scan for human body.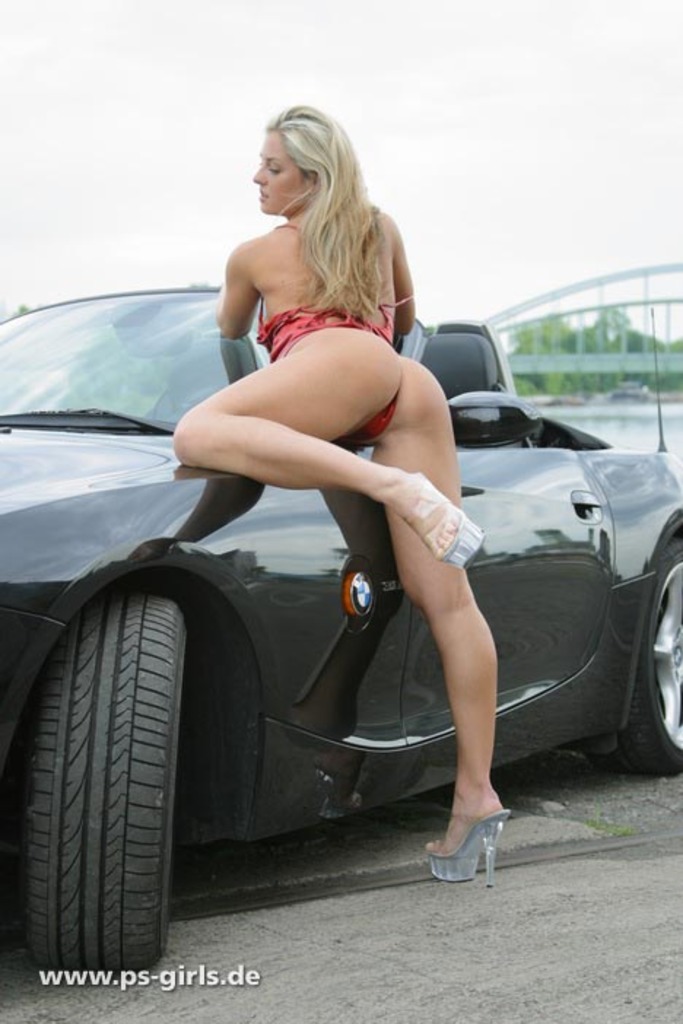
Scan result: 175/105/499/881.
